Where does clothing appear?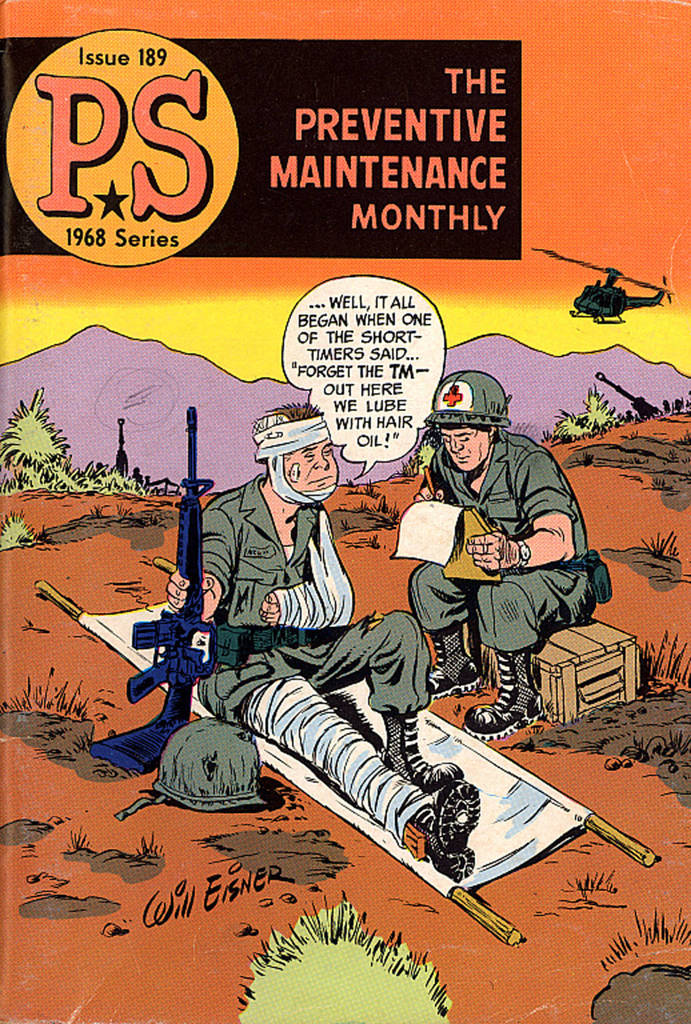
Appears at 406, 442, 587, 685.
